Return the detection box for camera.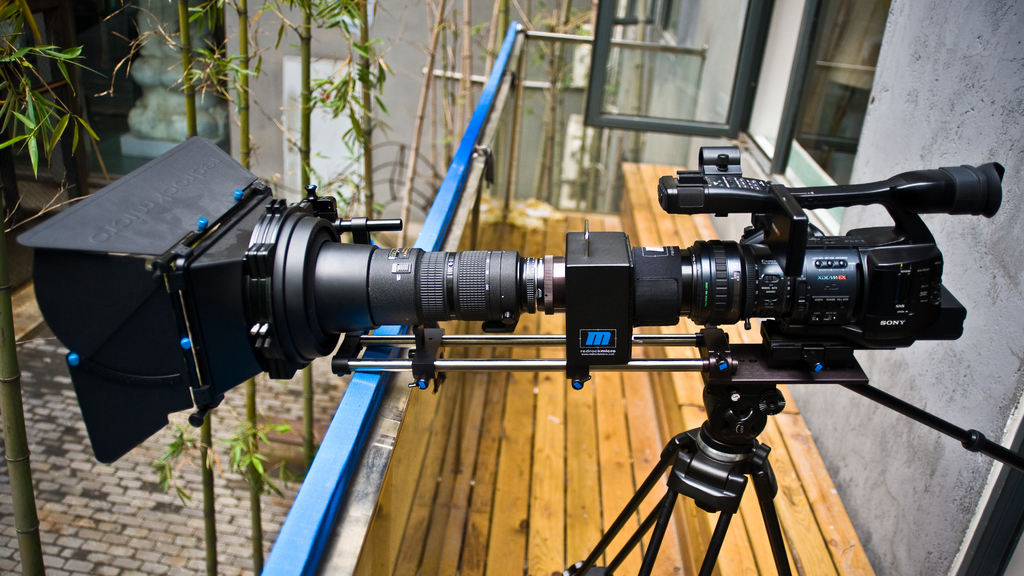
(x1=13, y1=131, x2=1004, y2=463).
